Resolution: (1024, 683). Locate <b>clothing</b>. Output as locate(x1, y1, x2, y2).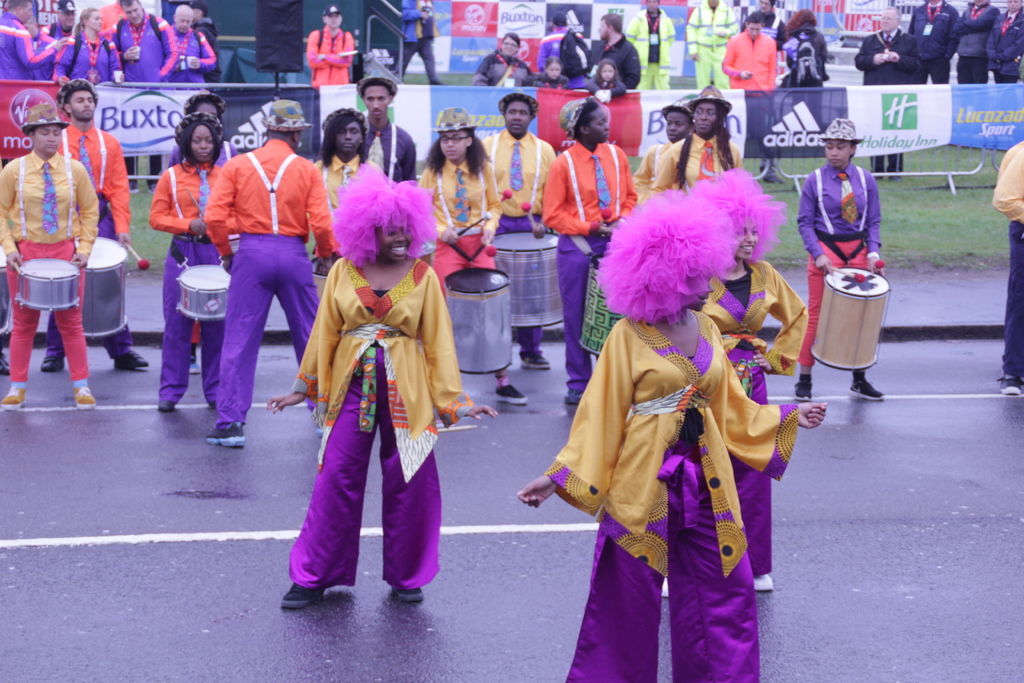
locate(716, 254, 796, 559).
